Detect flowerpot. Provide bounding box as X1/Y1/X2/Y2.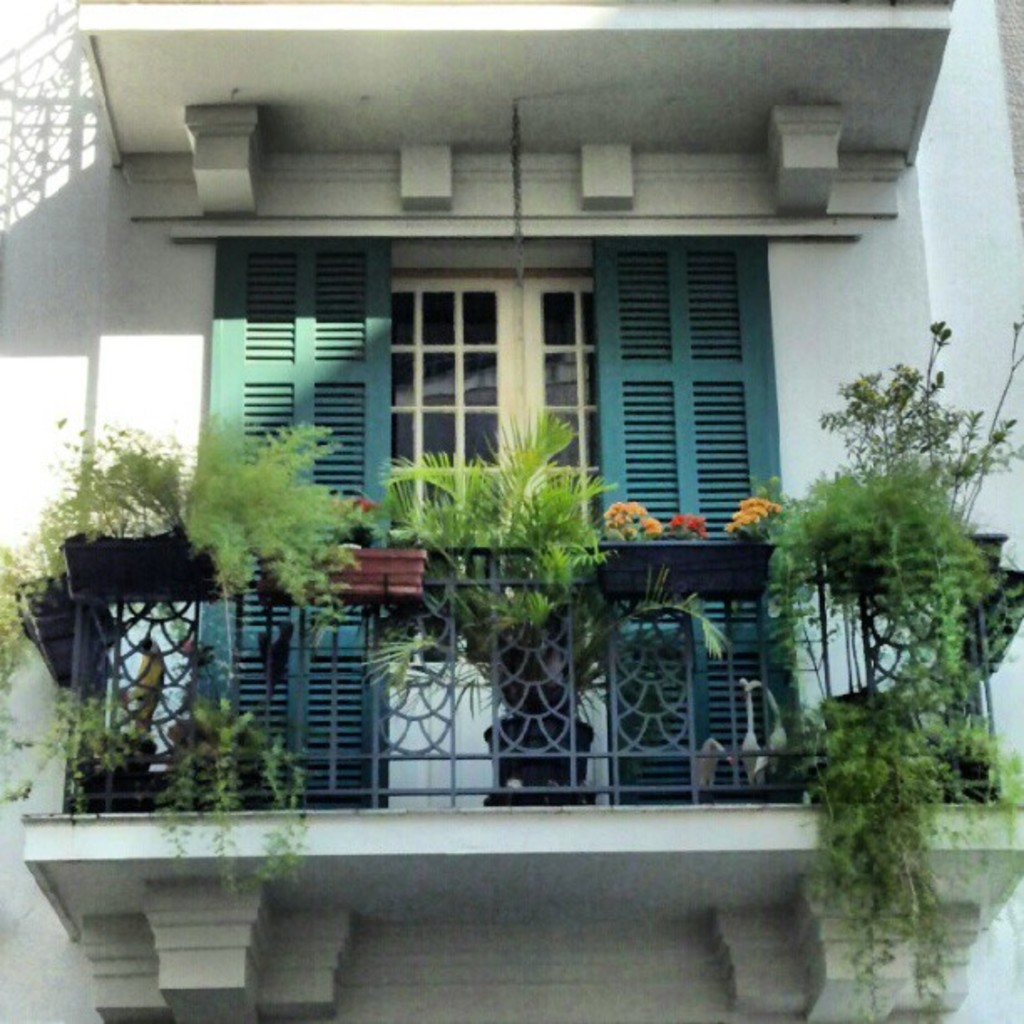
57/535/243/604.
